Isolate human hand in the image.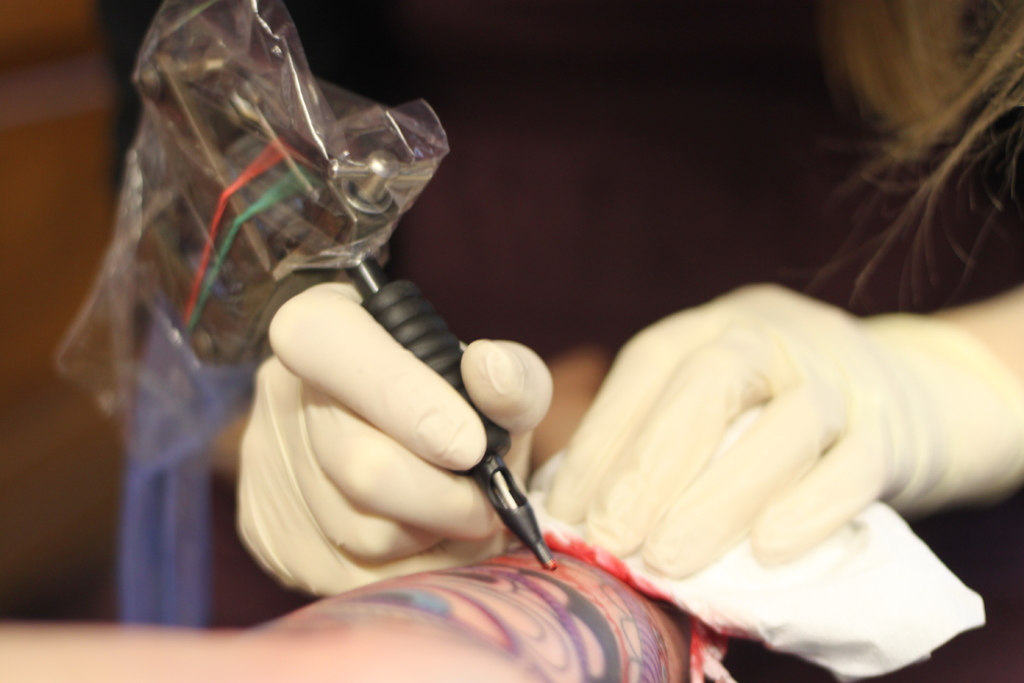
Isolated region: x1=225, y1=238, x2=528, y2=604.
